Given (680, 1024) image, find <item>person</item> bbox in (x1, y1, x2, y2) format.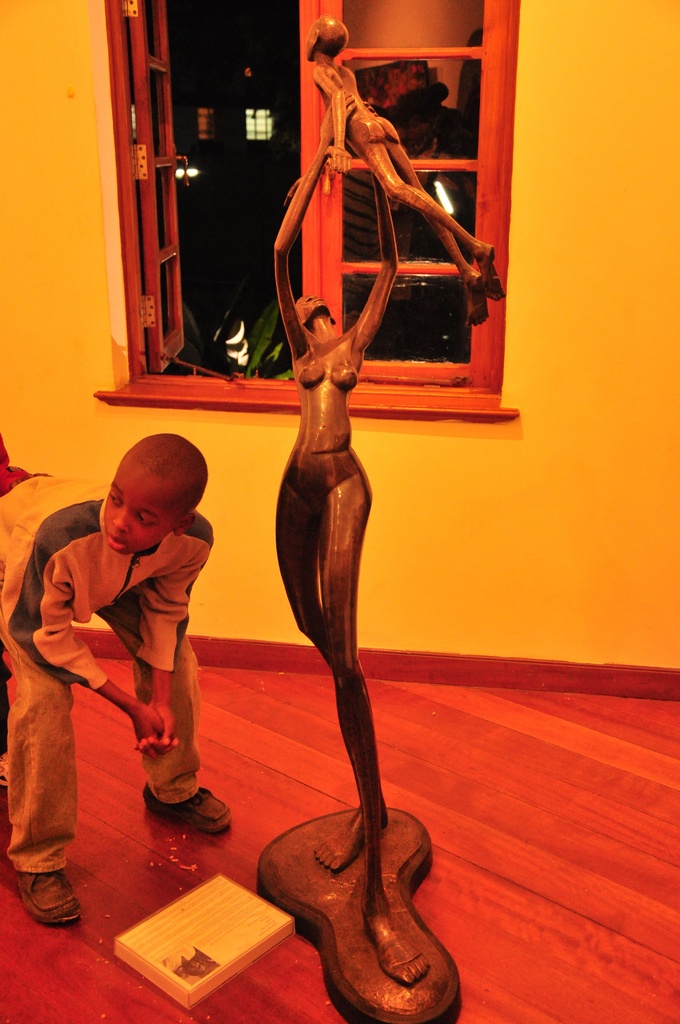
(283, 11, 507, 327).
